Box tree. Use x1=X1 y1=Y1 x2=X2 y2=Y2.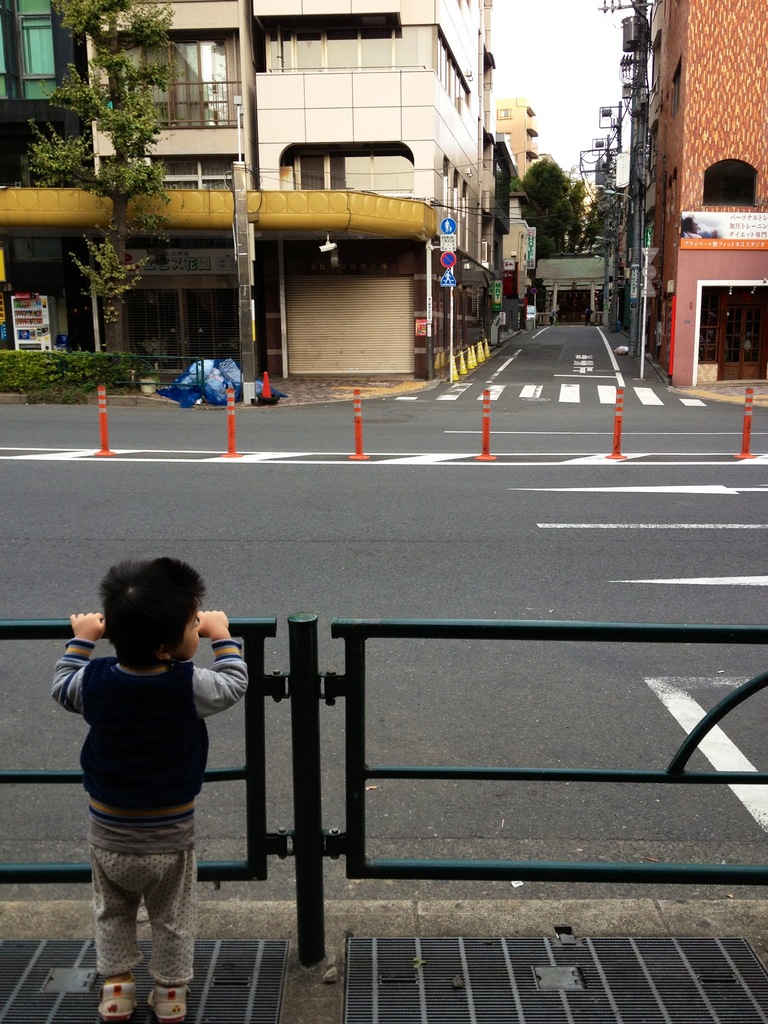
x1=59 y1=20 x2=178 y2=228.
